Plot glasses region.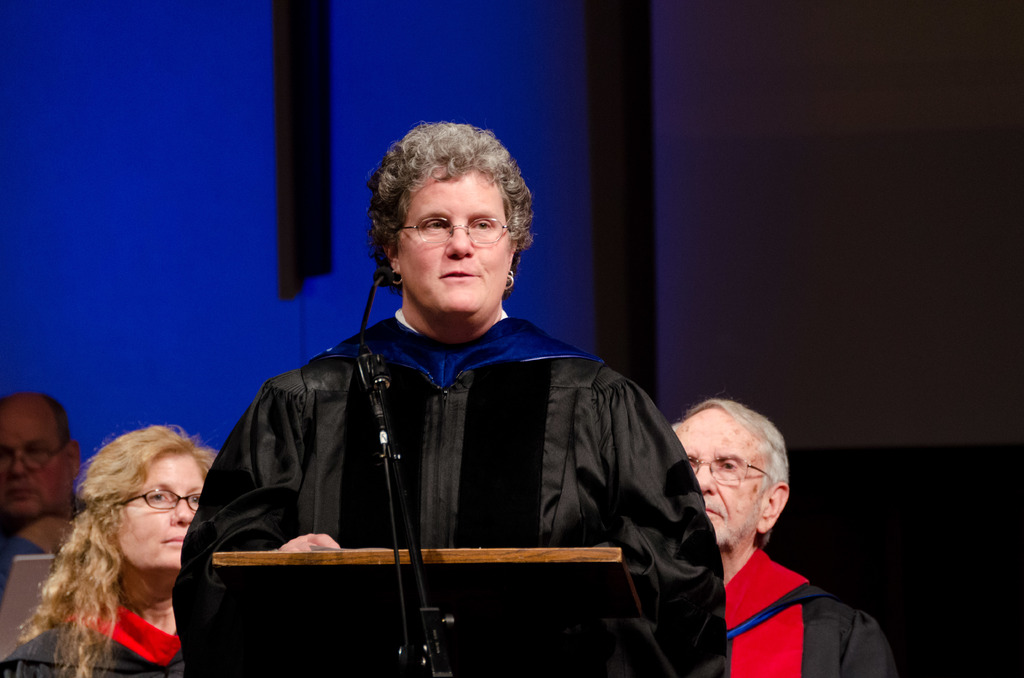
Plotted at <box>689,455,776,485</box>.
